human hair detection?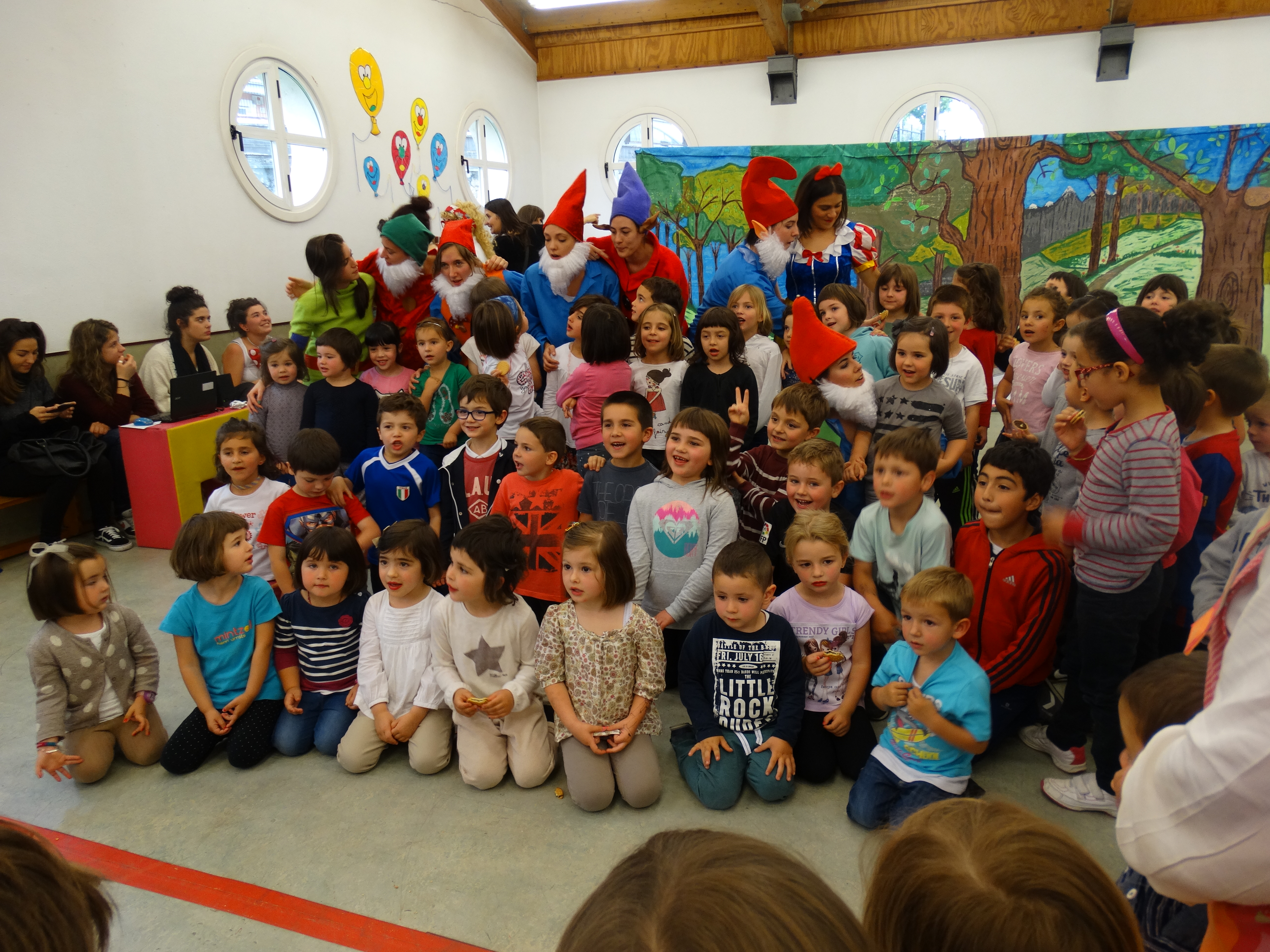
locate(156, 67, 168, 77)
